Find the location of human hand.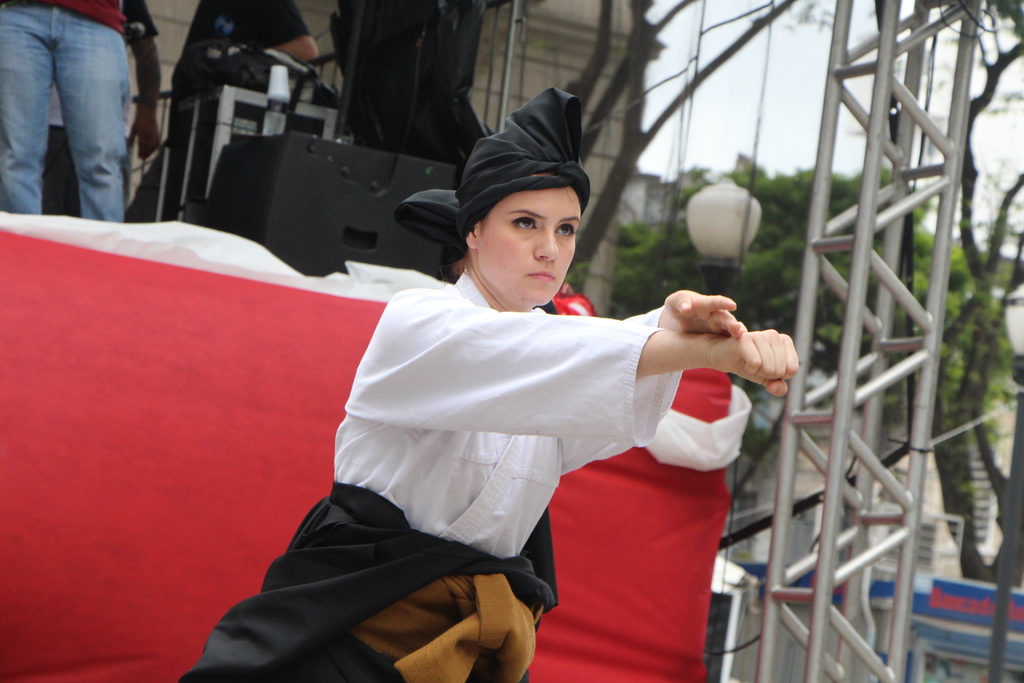
Location: 129, 117, 161, 159.
